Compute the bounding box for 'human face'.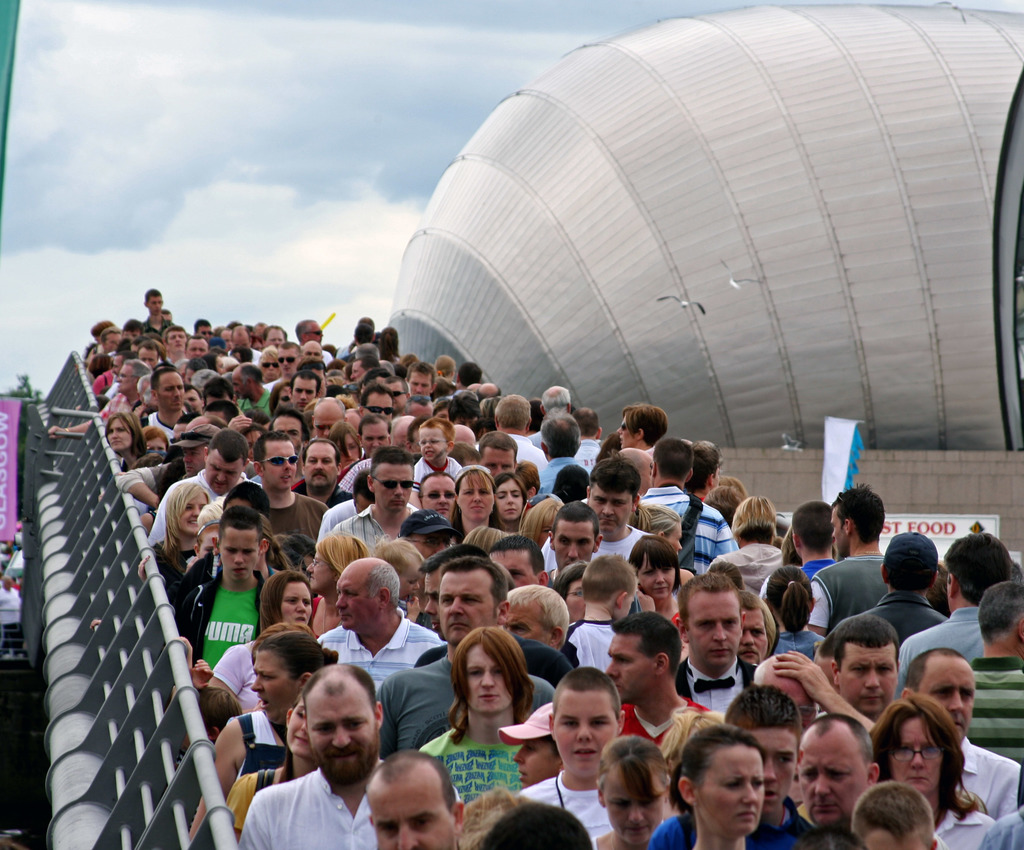
region(369, 789, 454, 849).
